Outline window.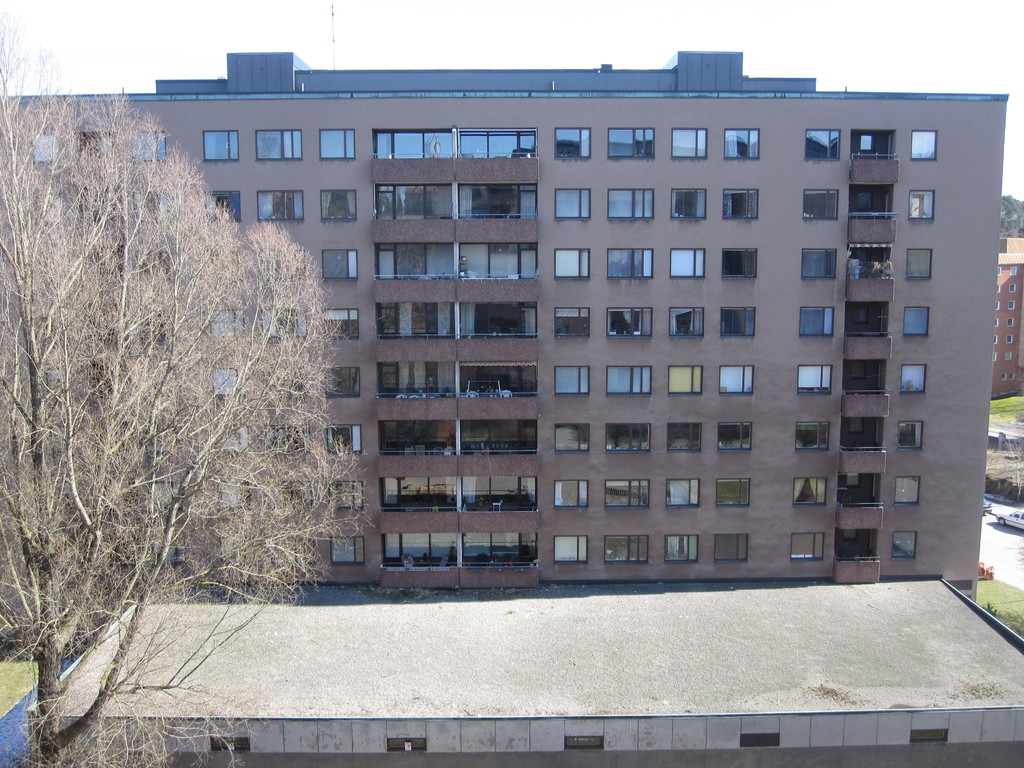
Outline: box=[206, 308, 244, 337].
